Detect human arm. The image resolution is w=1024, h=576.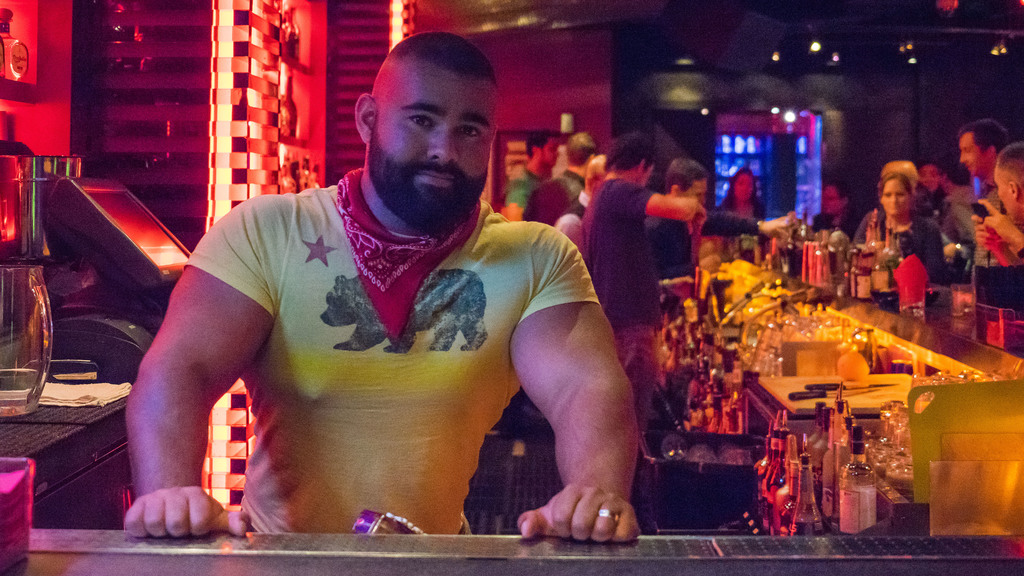
918/221/950/285.
